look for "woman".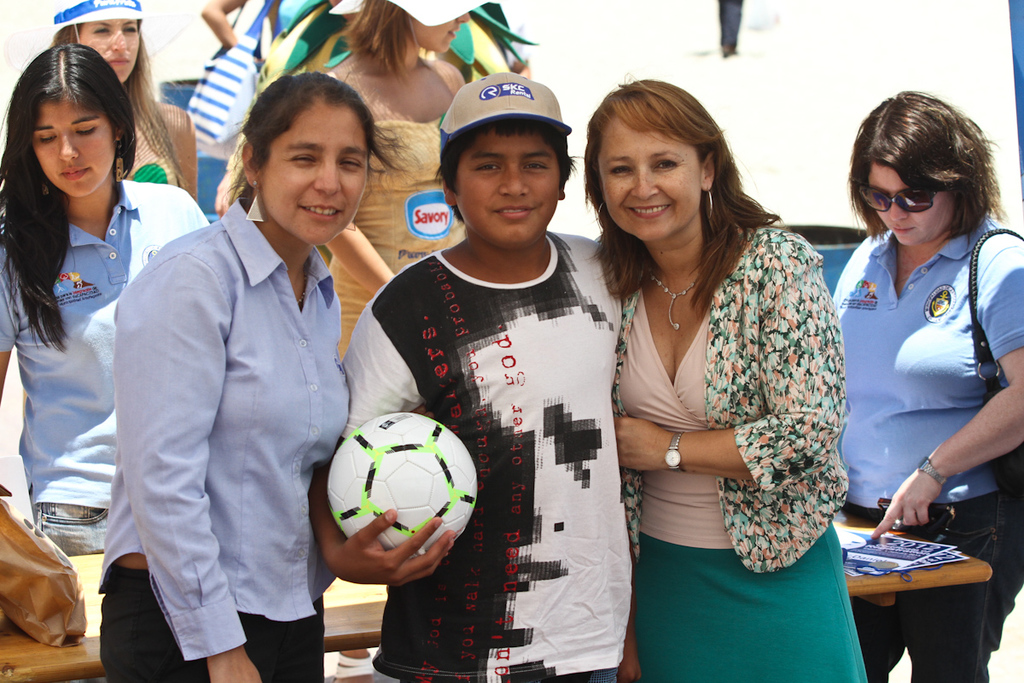
Found: pyautogui.locateOnScreen(0, 44, 210, 558).
